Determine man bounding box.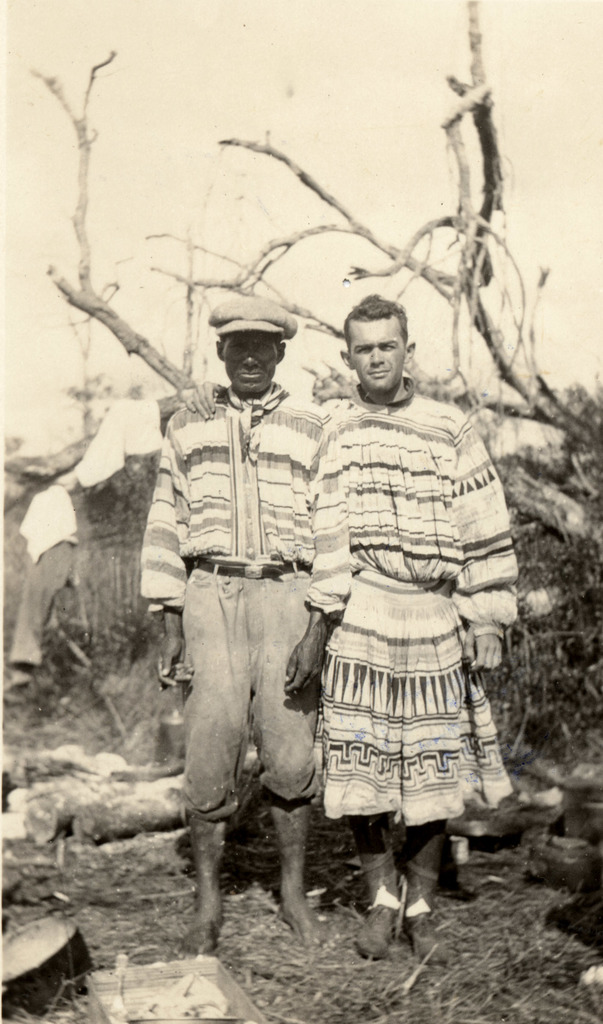
Determined: detection(129, 291, 342, 952).
